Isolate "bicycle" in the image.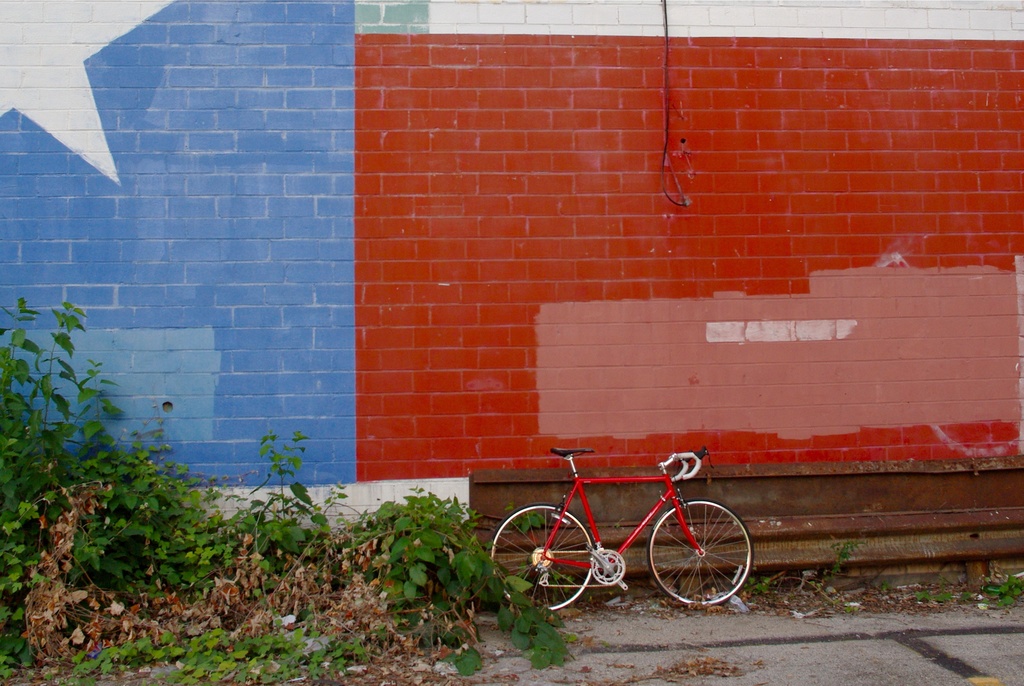
Isolated region: <bbox>511, 443, 757, 612</bbox>.
